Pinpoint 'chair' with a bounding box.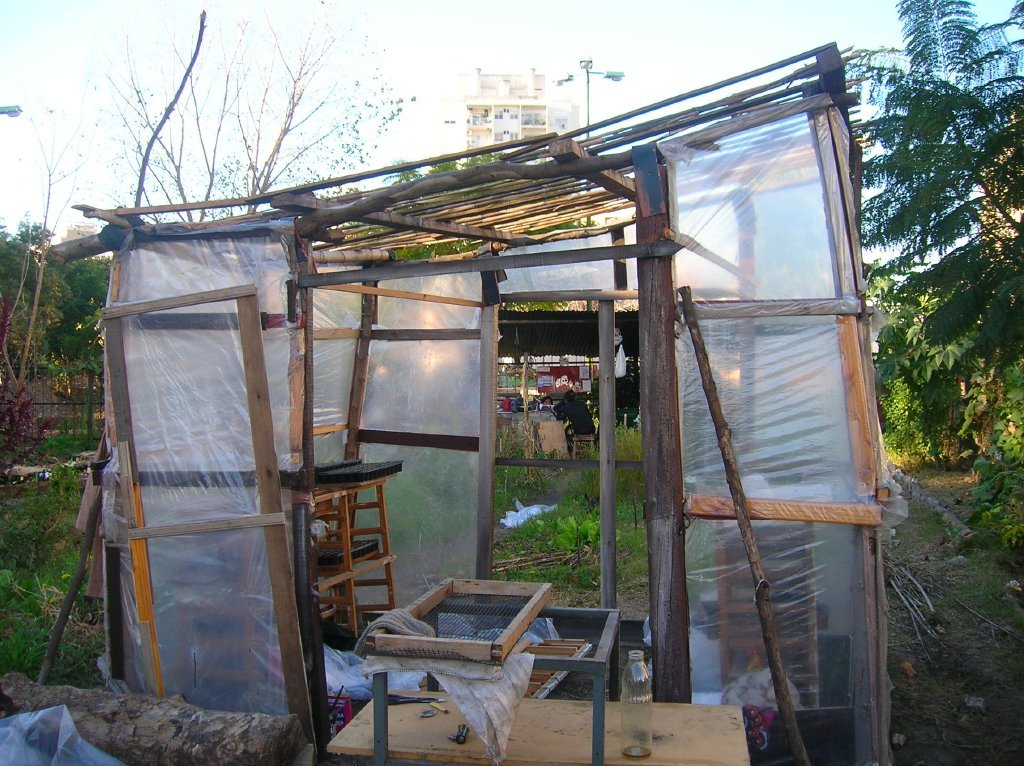
bbox=[571, 424, 601, 463].
